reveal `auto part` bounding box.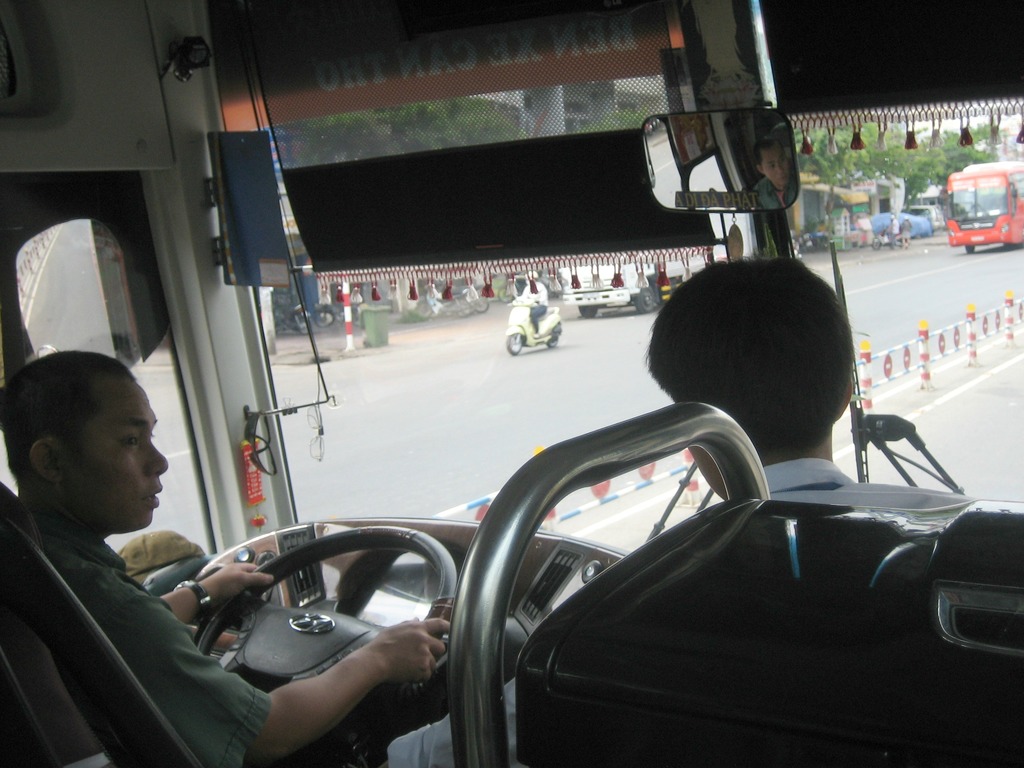
Revealed: (left=541, top=338, right=564, bottom=351).
